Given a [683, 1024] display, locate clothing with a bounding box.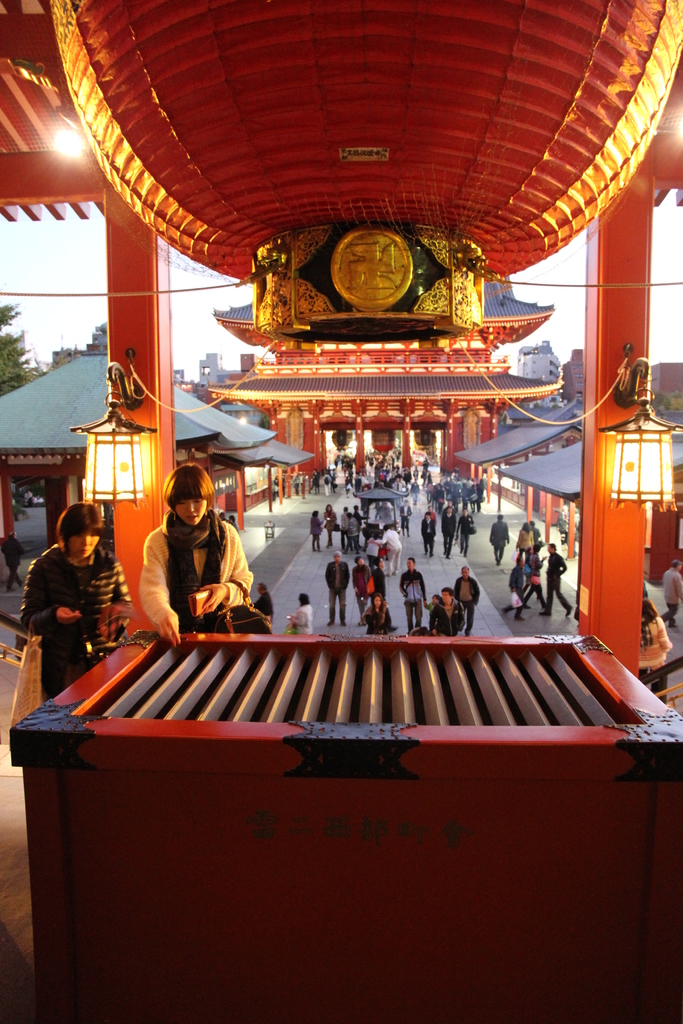
Located: [443,512,457,552].
